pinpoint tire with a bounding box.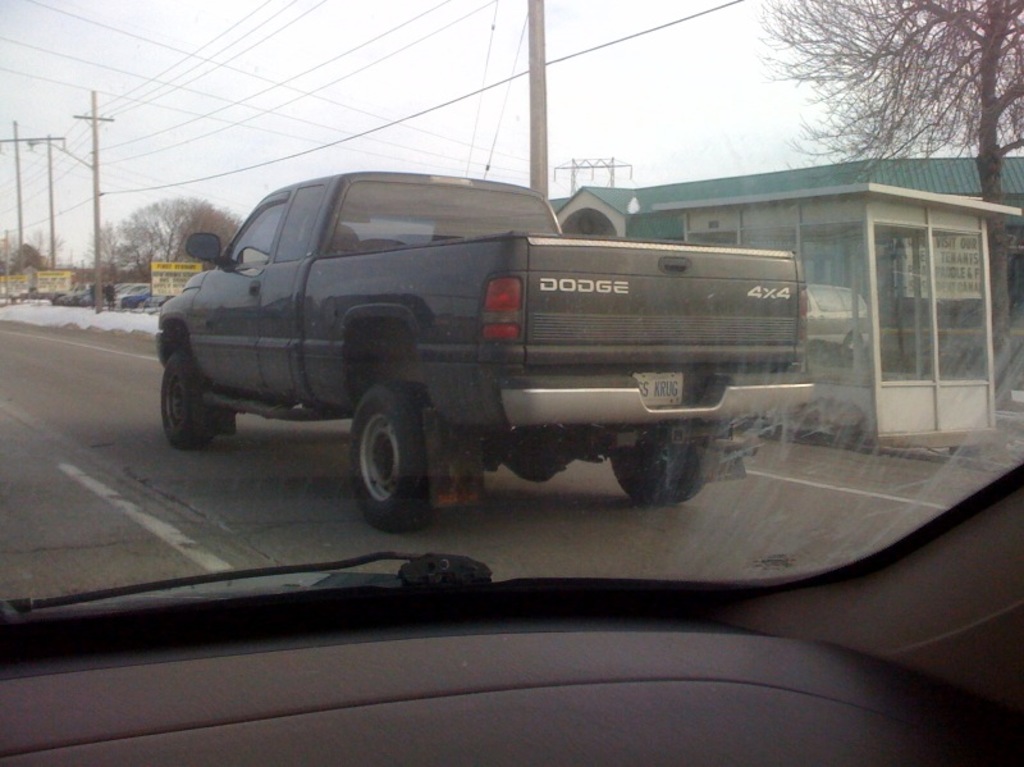
(609,443,713,505).
